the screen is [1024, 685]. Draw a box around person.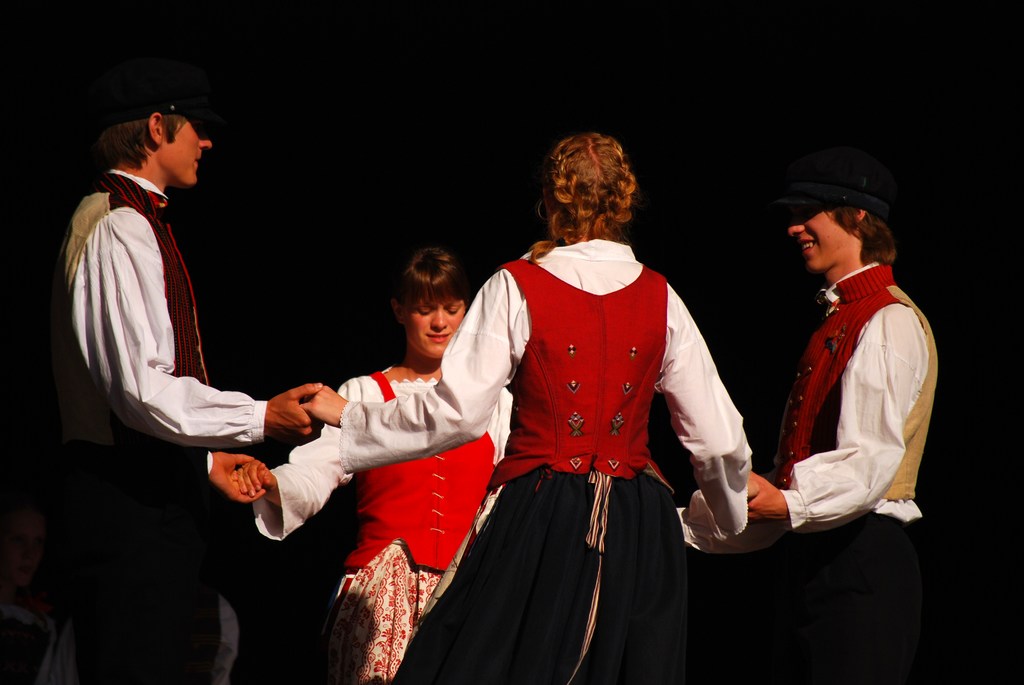
[x1=298, y1=127, x2=755, y2=684].
